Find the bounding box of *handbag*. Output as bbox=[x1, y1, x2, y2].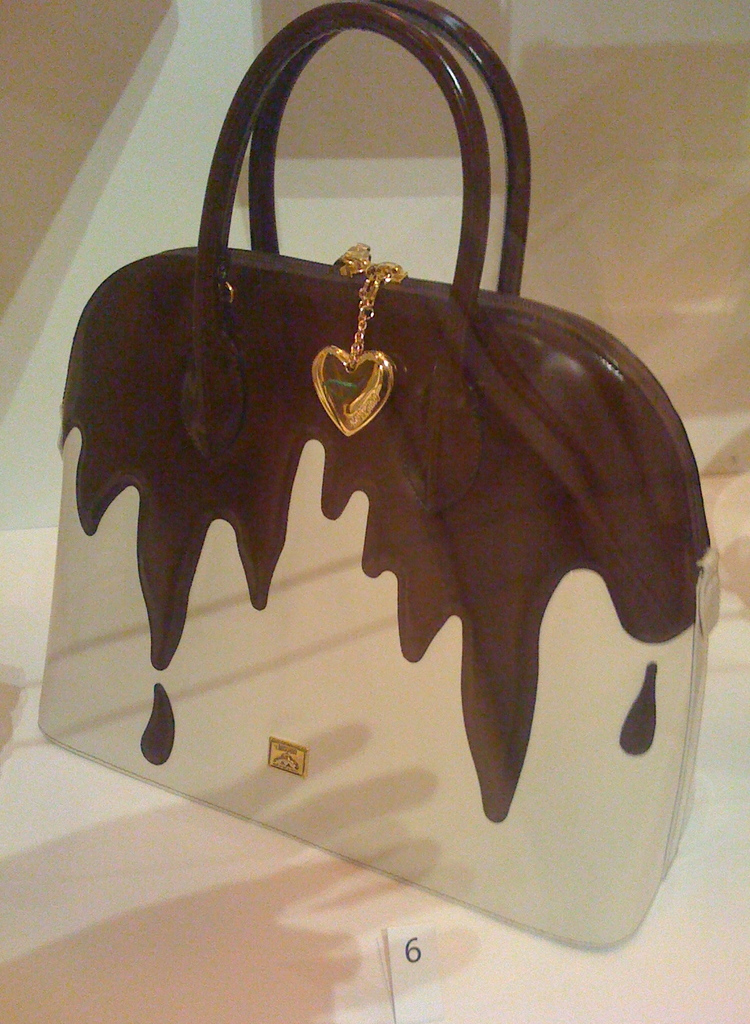
bbox=[38, 0, 724, 952].
